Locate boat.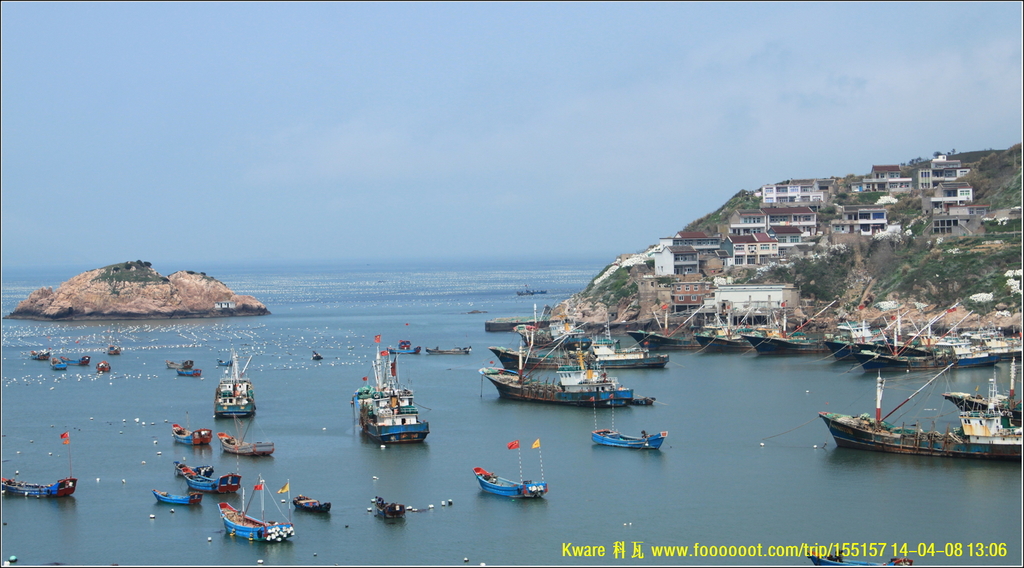
Bounding box: bbox=(170, 423, 214, 442).
